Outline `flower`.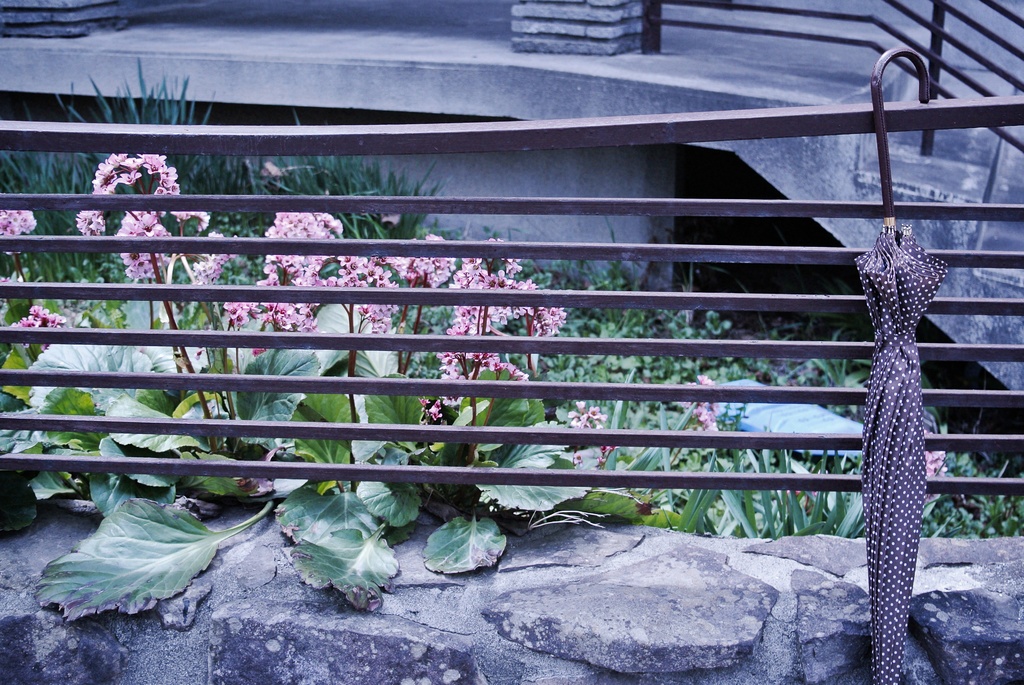
Outline: pyautogui.locateOnScreen(72, 202, 104, 238).
